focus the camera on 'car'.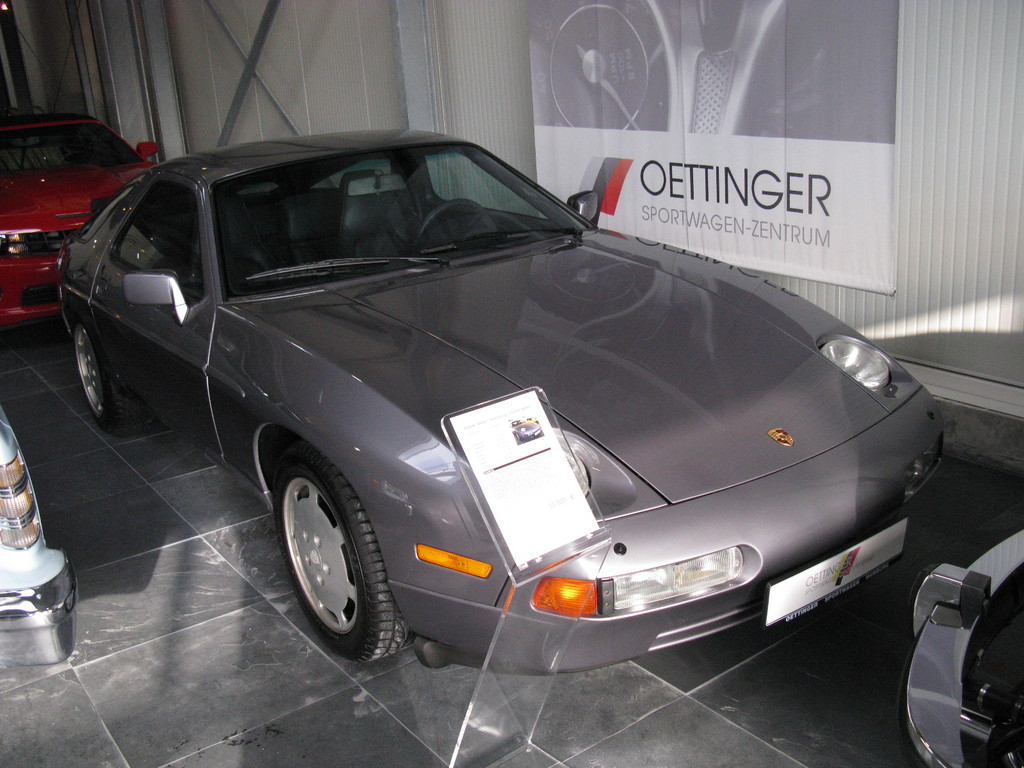
Focus region: box(0, 415, 70, 664).
